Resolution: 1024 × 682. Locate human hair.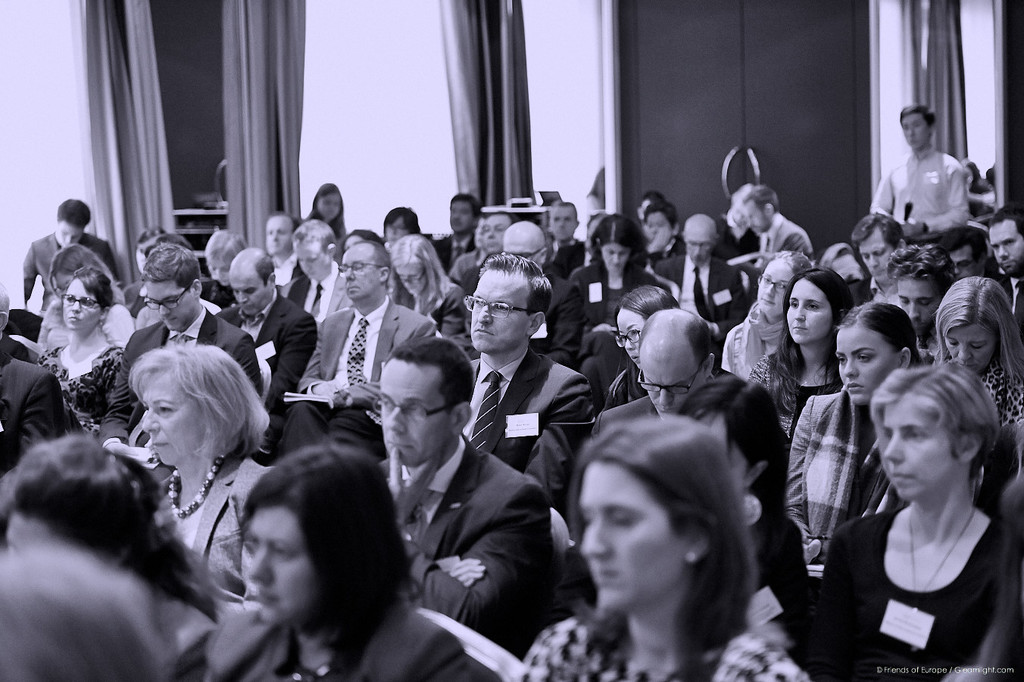
select_region(340, 228, 385, 251).
